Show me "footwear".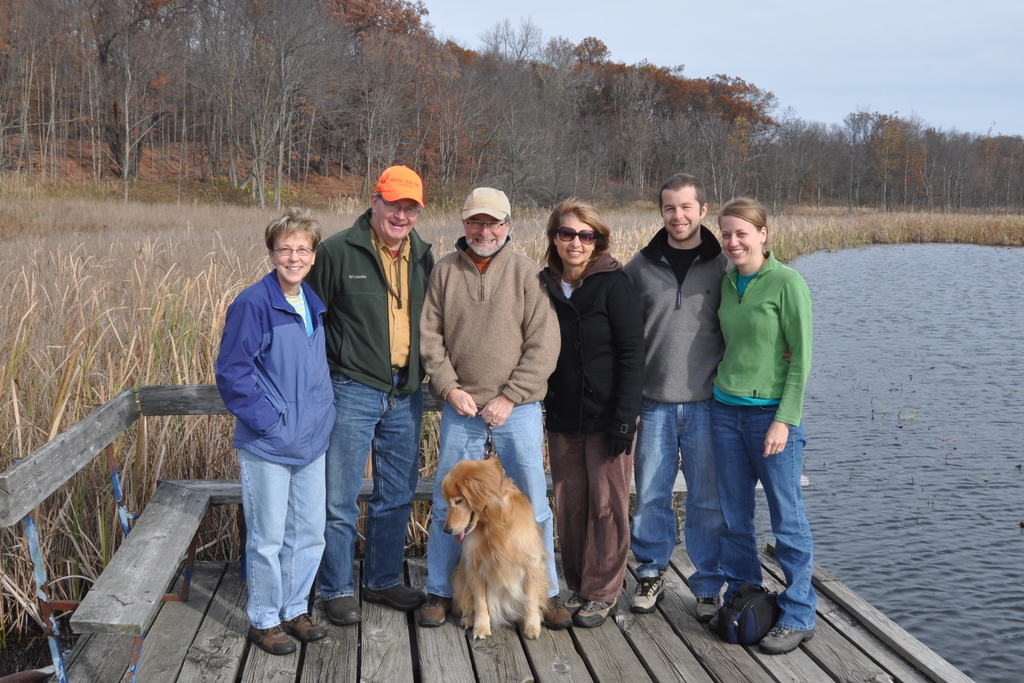
"footwear" is here: Rect(360, 580, 426, 607).
